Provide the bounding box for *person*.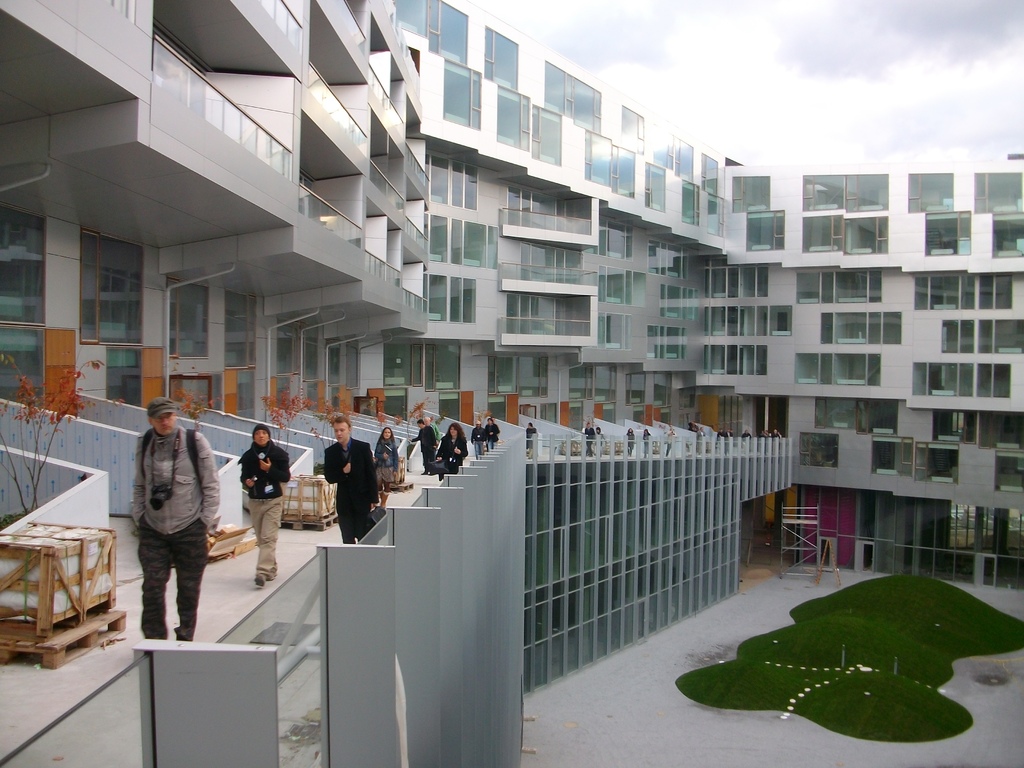
(x1=319, y1=406, x2=381, y2=547).
